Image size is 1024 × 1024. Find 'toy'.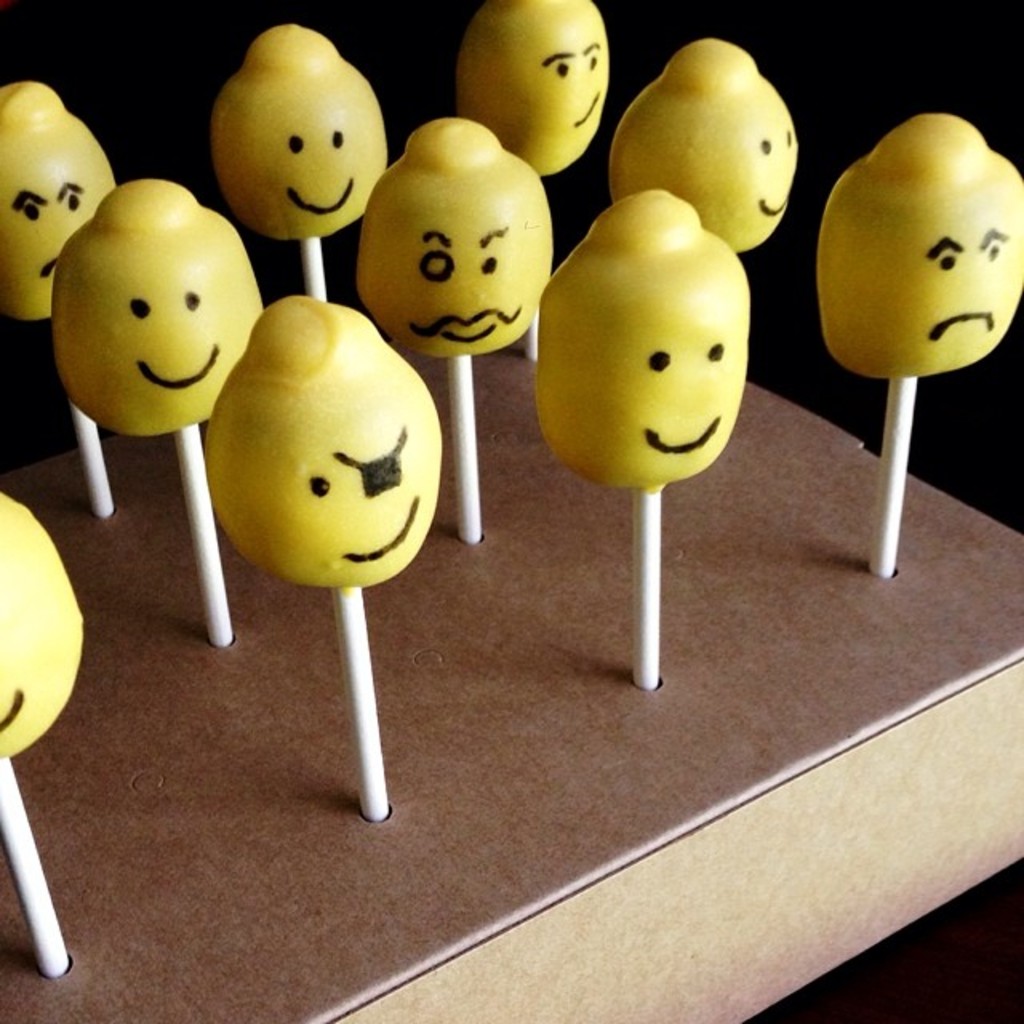
bbox=(606, 40, 800, 266).
